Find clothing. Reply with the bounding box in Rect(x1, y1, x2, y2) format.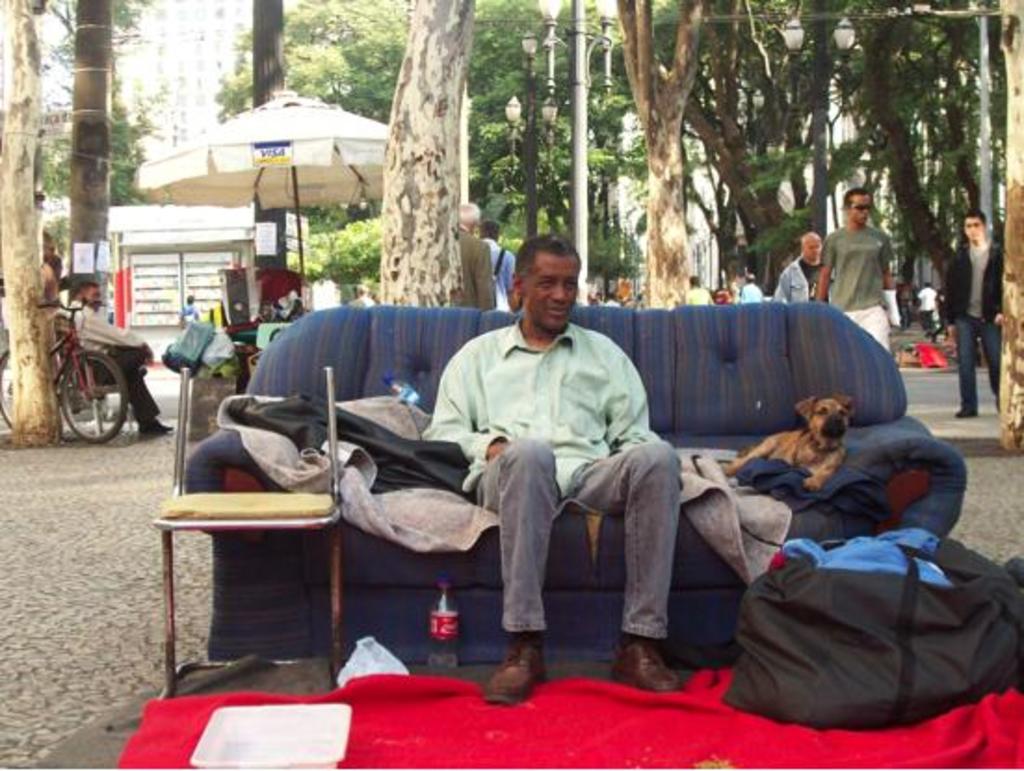
Rect(769, 255, 825, 305).
